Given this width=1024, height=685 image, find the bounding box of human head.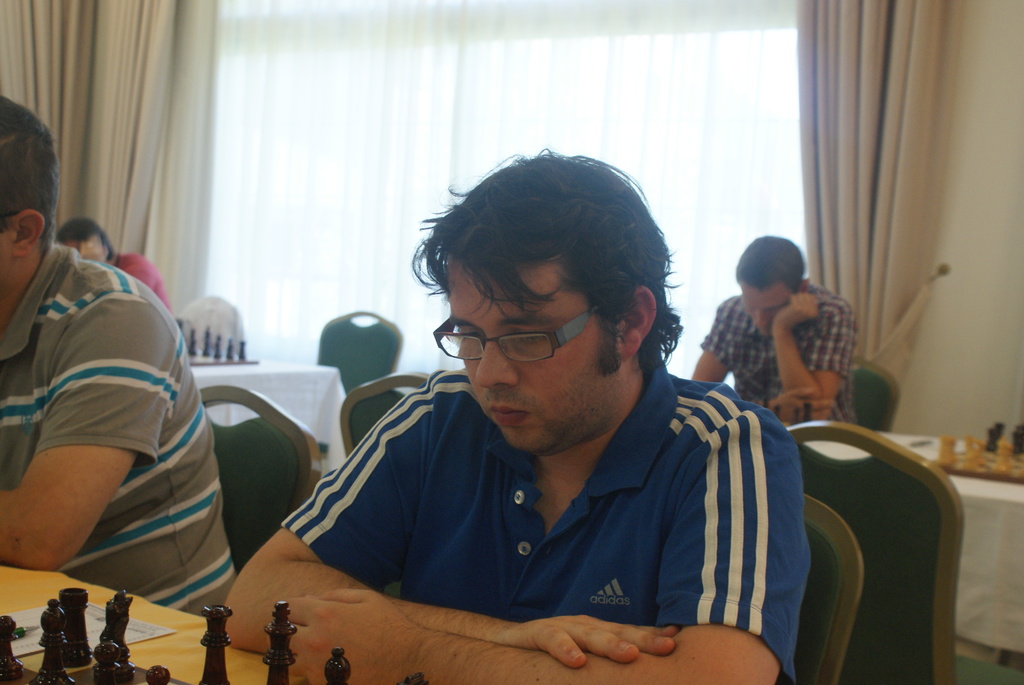
<bbox>408, 148, 675, 408</bbox>.
